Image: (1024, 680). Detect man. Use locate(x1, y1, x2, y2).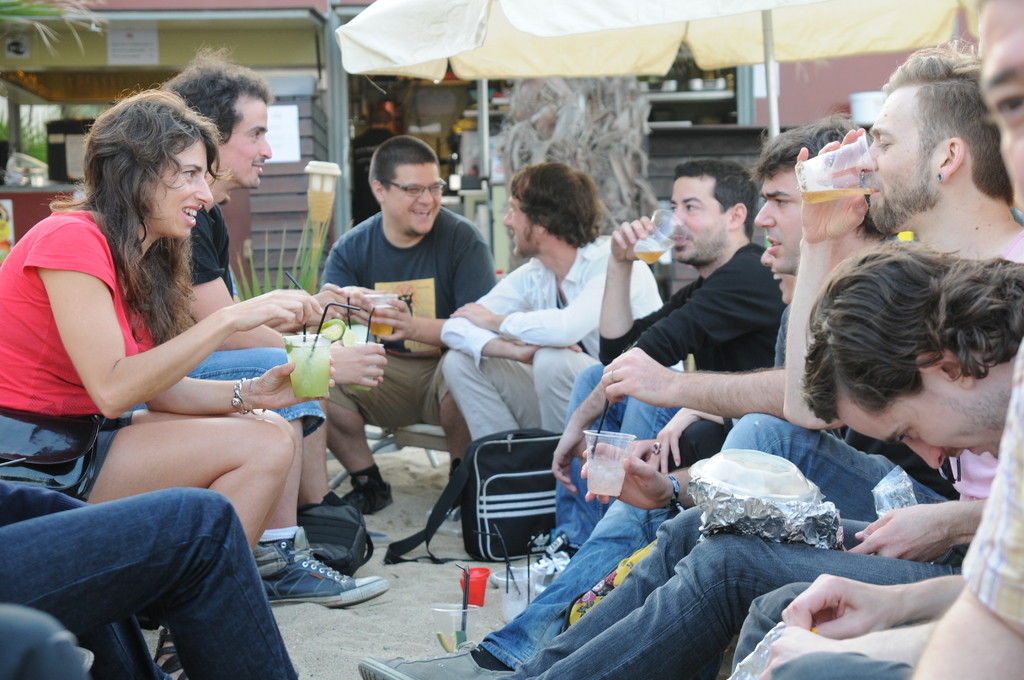
locate(727, 241, 1022, 679).
